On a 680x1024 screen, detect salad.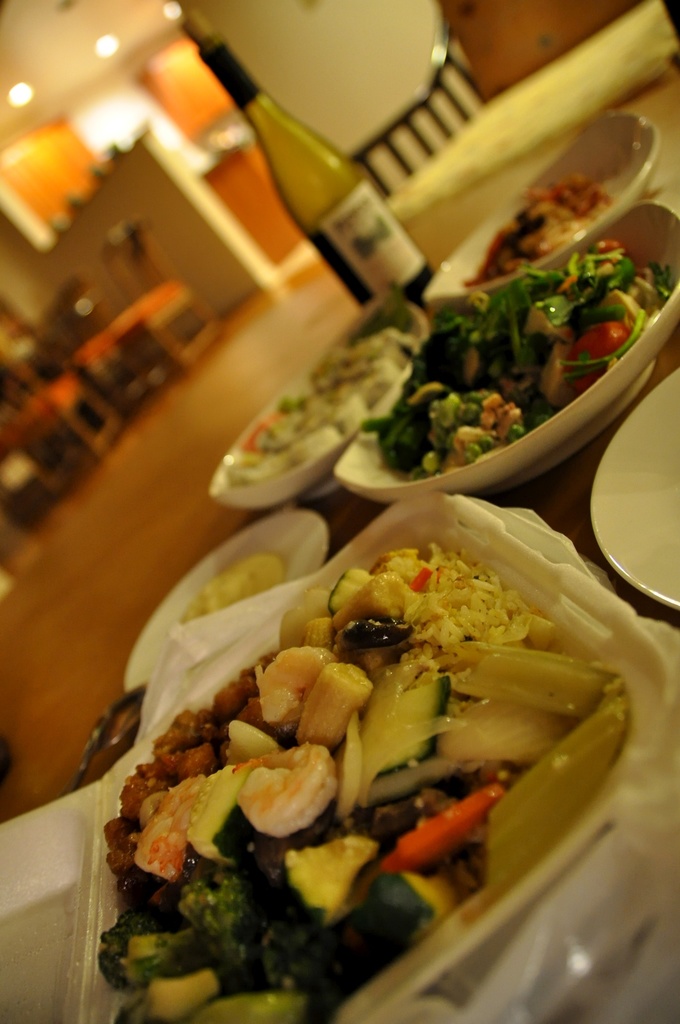
101/541/636/1023.
